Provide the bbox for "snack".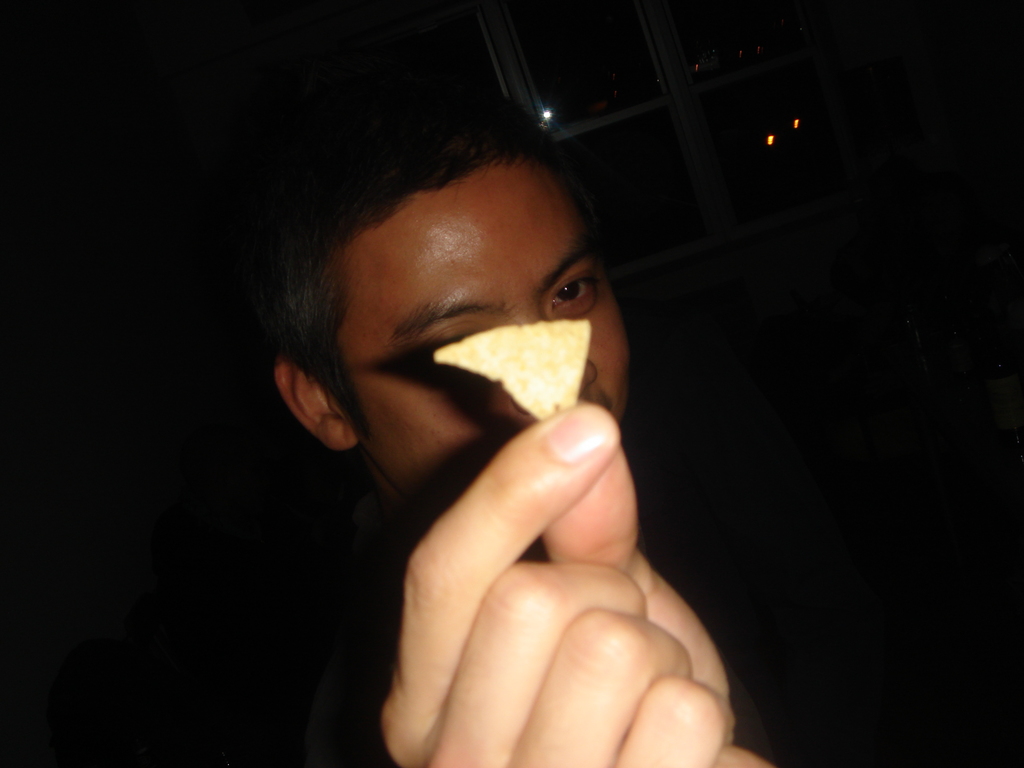
box=[431, 285, 598, 446].
